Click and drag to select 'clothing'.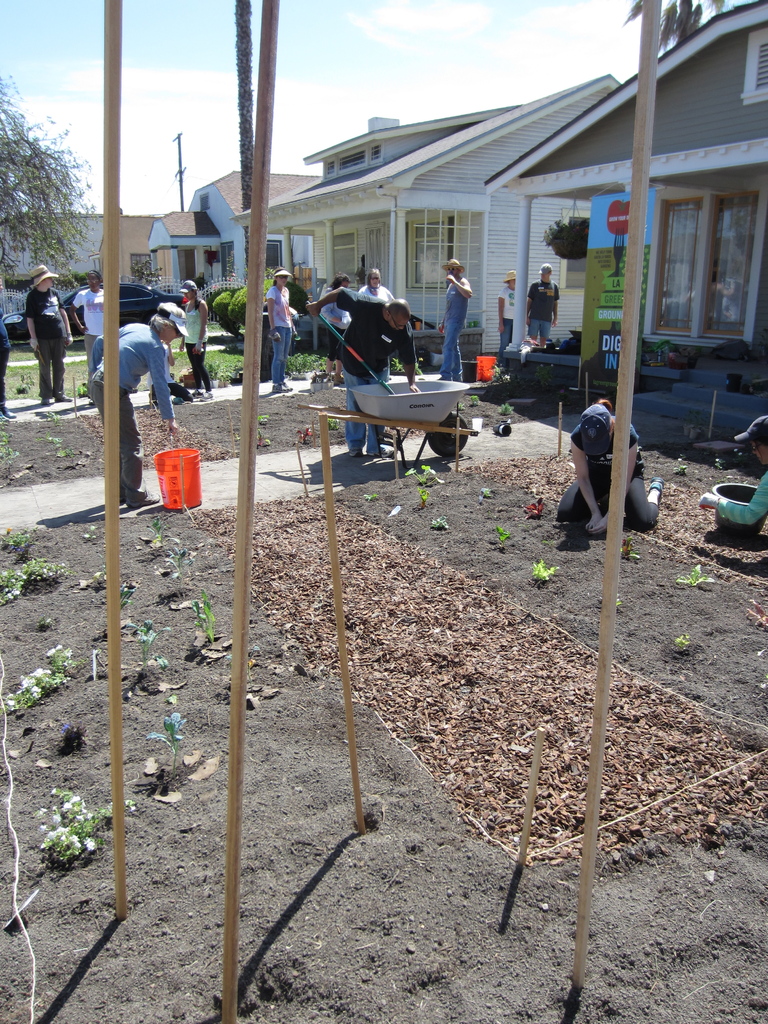
Selection: 555,415,660,525.
